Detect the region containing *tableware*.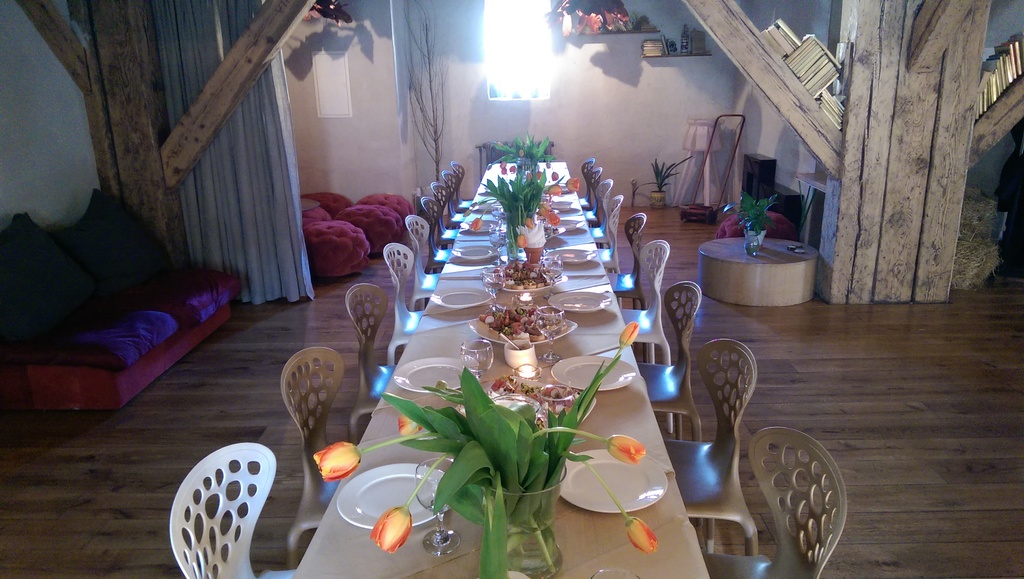
detection(486, 262, 566, 293).
